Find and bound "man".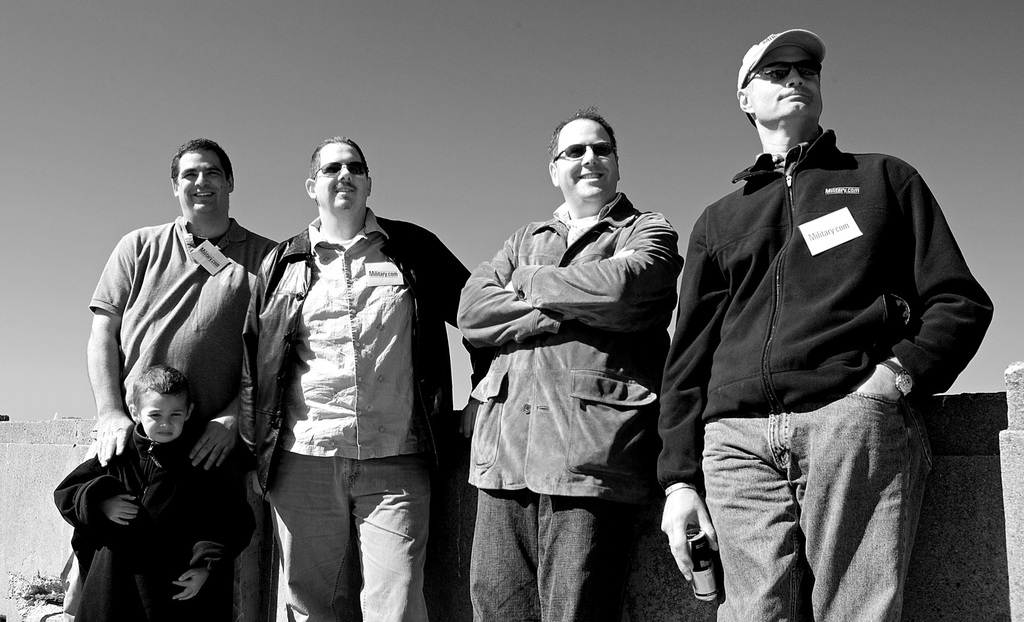
Bound: bbox=[234, 138, 500, 621].
